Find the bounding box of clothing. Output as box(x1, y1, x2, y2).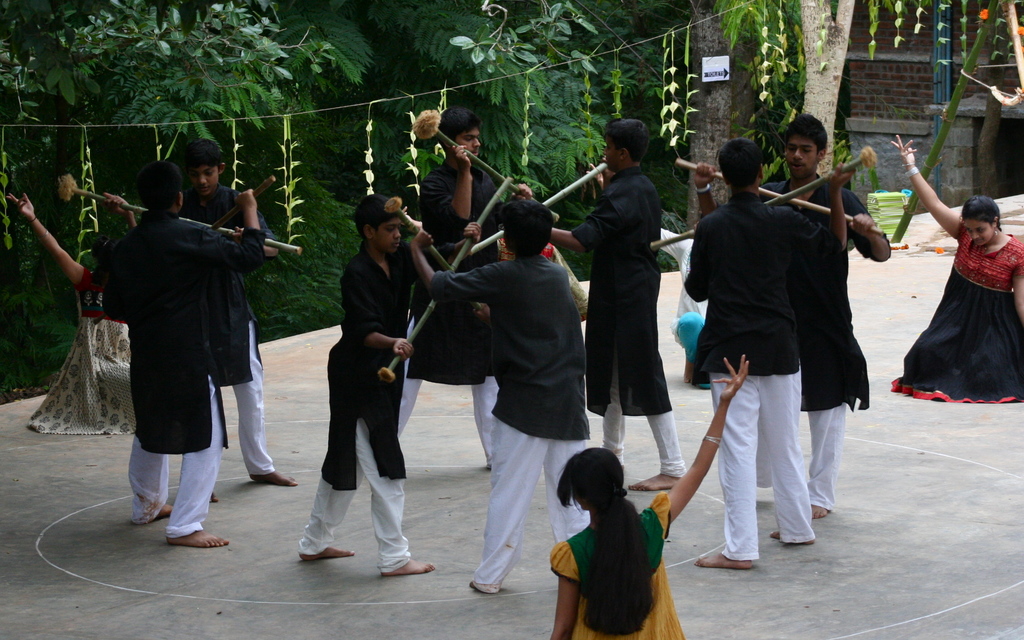
box(764, 177, 890, 508).
